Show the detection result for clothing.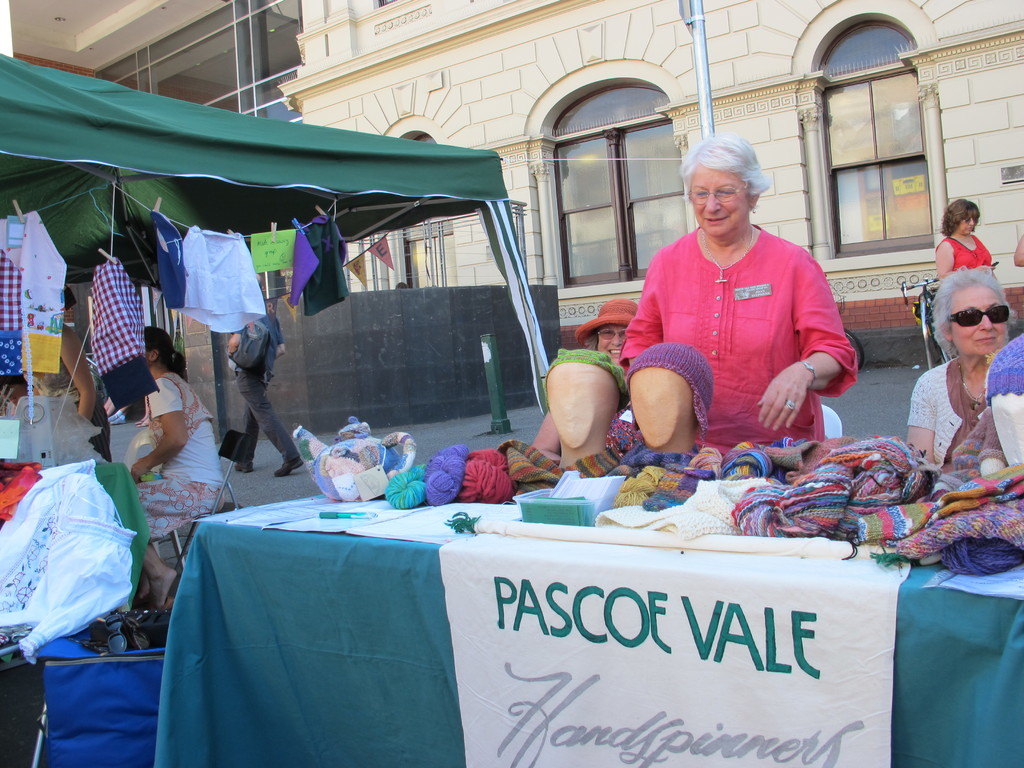
906 338 990 474.
